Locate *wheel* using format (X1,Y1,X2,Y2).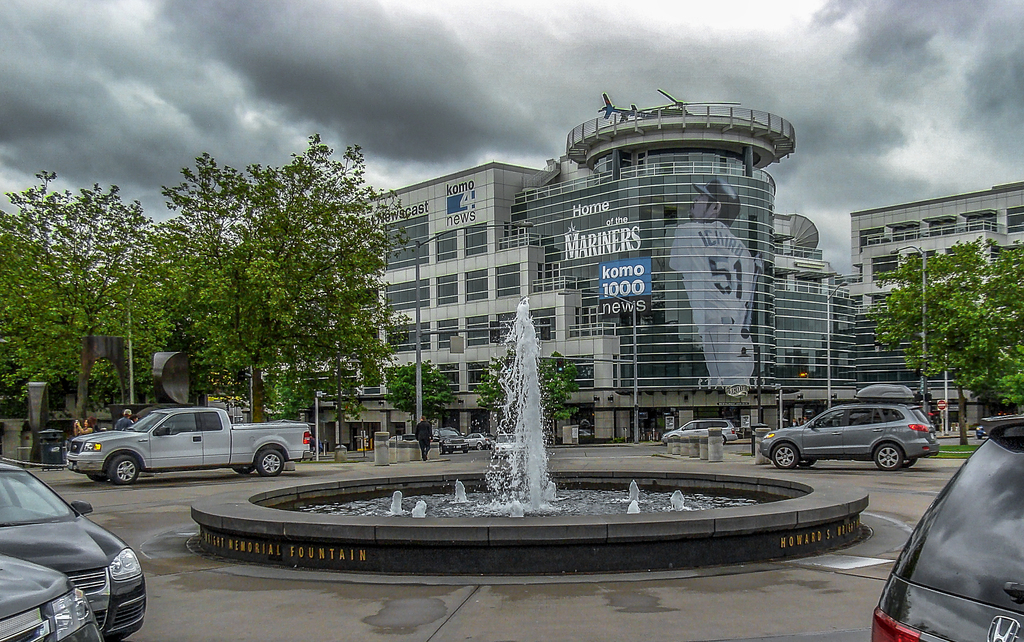
(109,456,136,484).
